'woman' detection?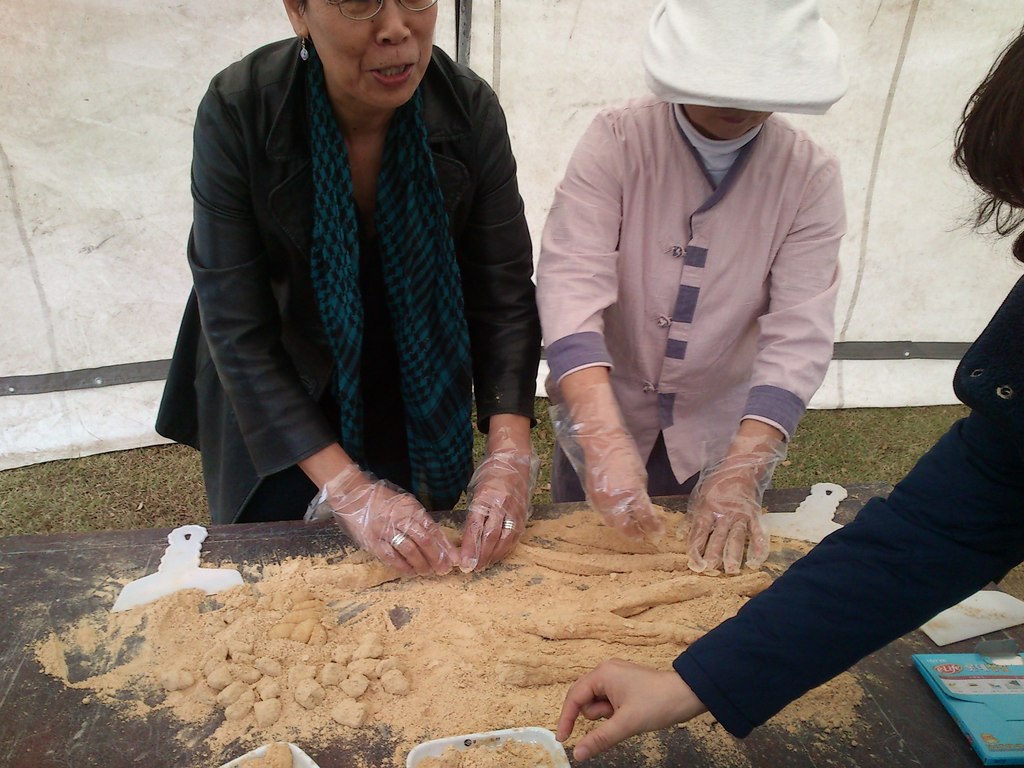
[x1=157, y1=0, x2=568, y2=608]
